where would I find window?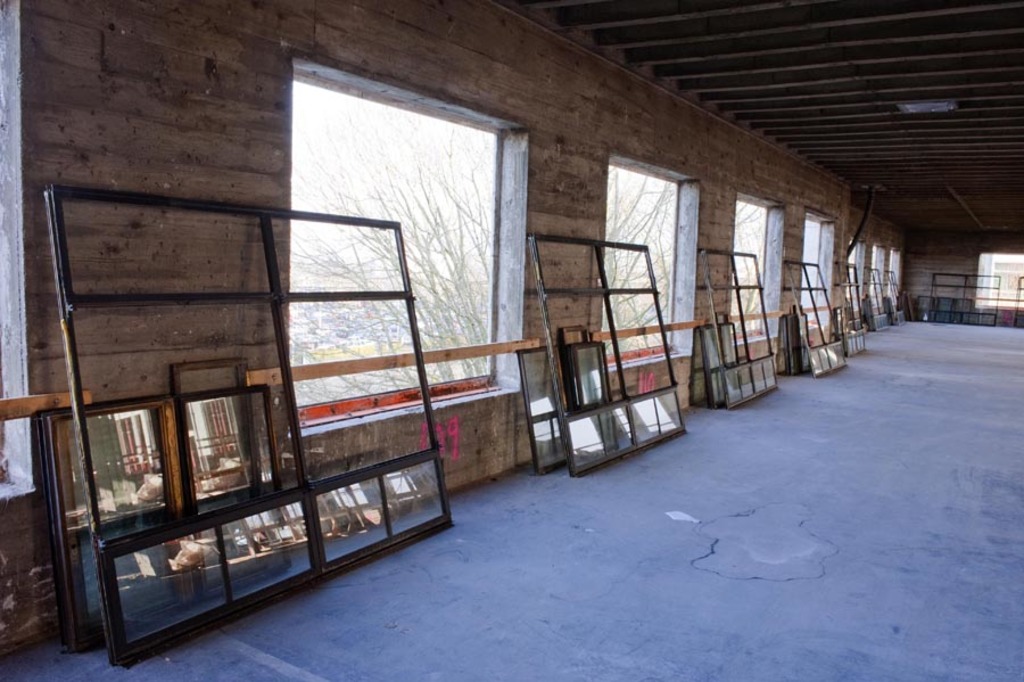
At 803/217/826/319.
